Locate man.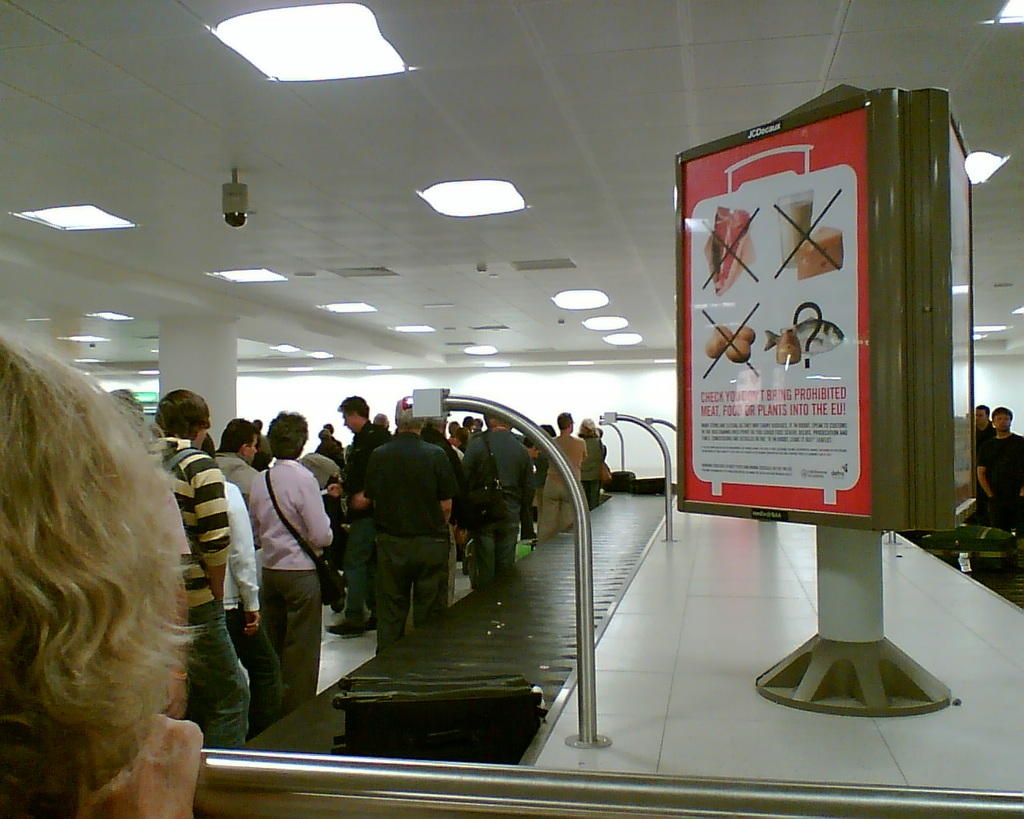
Bounding box: bbox(211, 415, 261, 550).
